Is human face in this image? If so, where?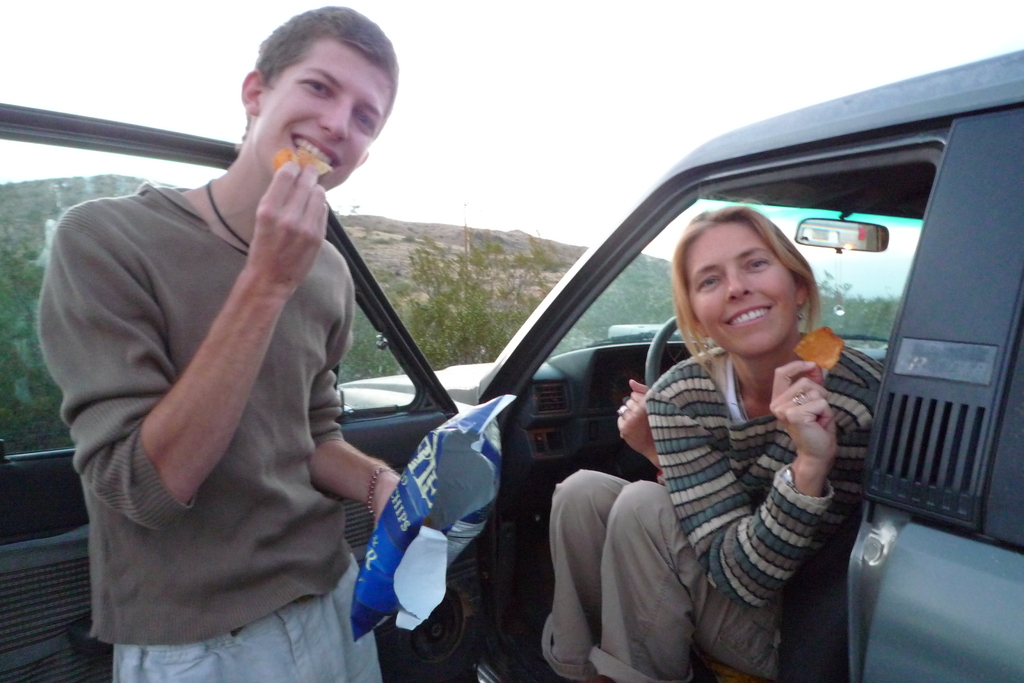
Yes, at <region>685, 224, 790, 356</region>.
